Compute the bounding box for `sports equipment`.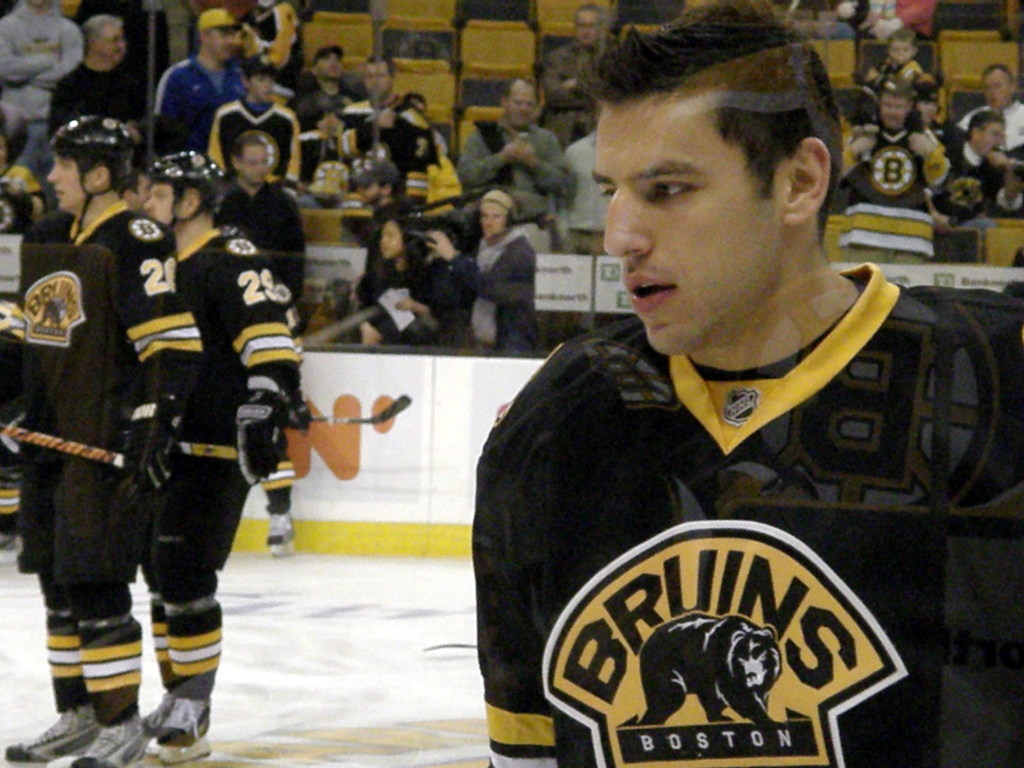
bbox=(234, 403, 292, 481).
